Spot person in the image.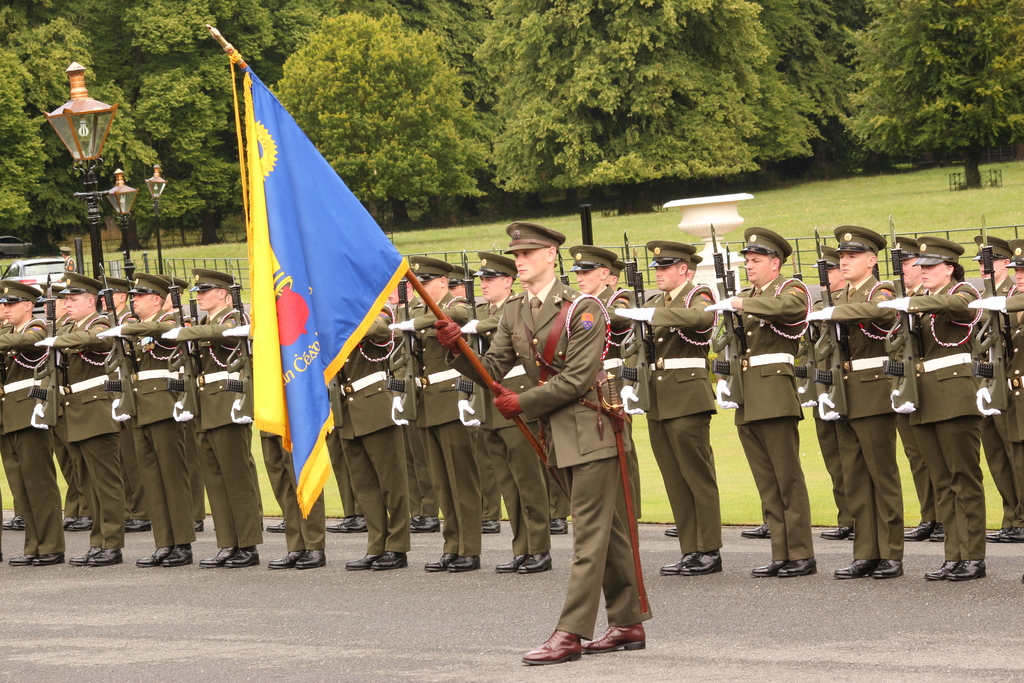
person found at bbox=(97, 272, 195, 567).
